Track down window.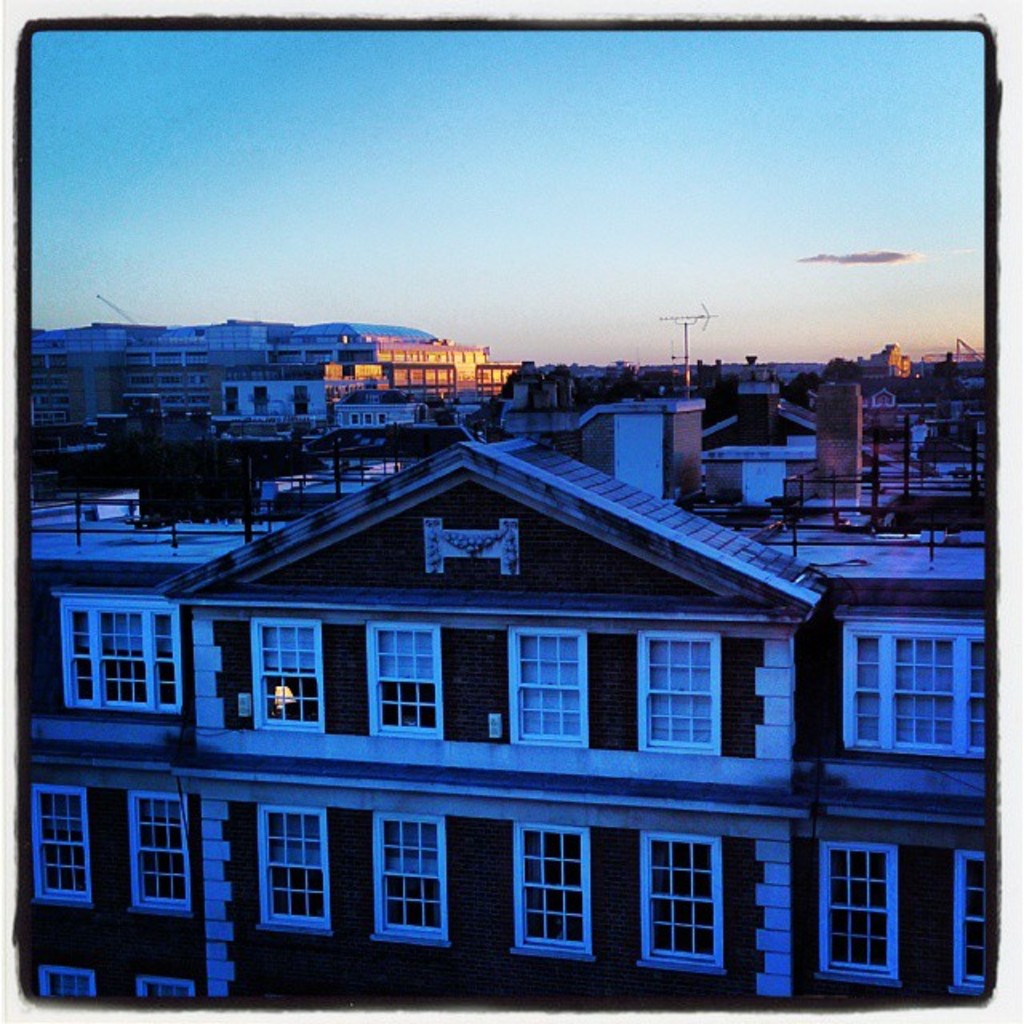
Tracked to [x1=366, y1=626, x2=445, y2=744].
